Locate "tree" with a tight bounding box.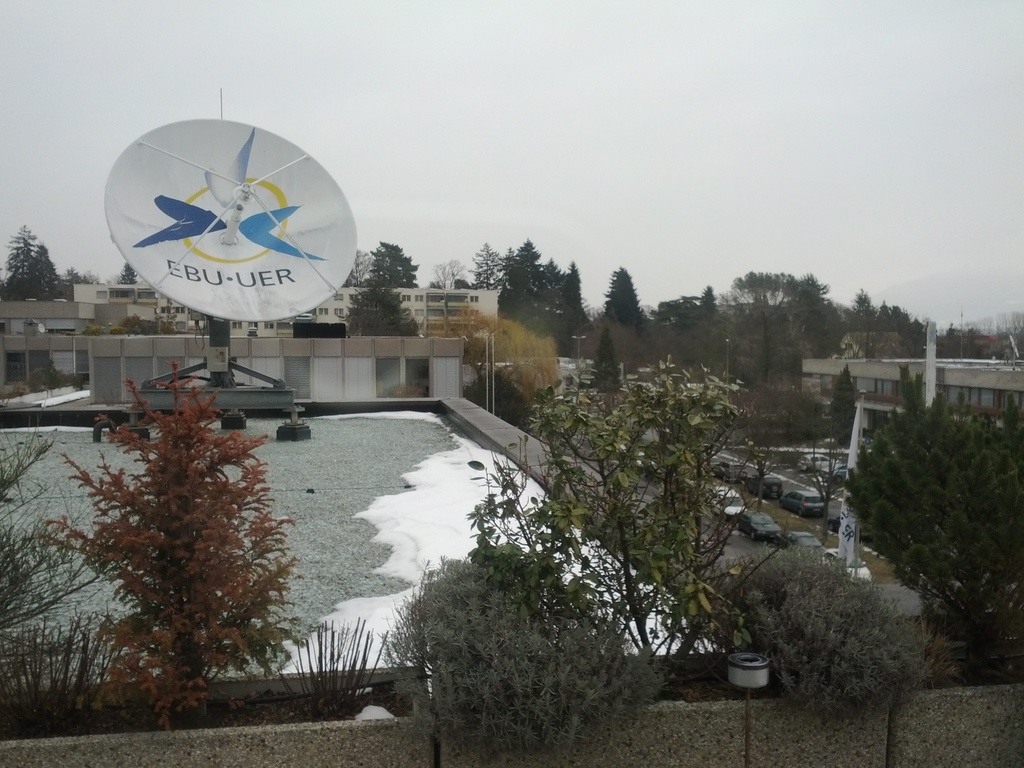
470, 245, 504, 284.
